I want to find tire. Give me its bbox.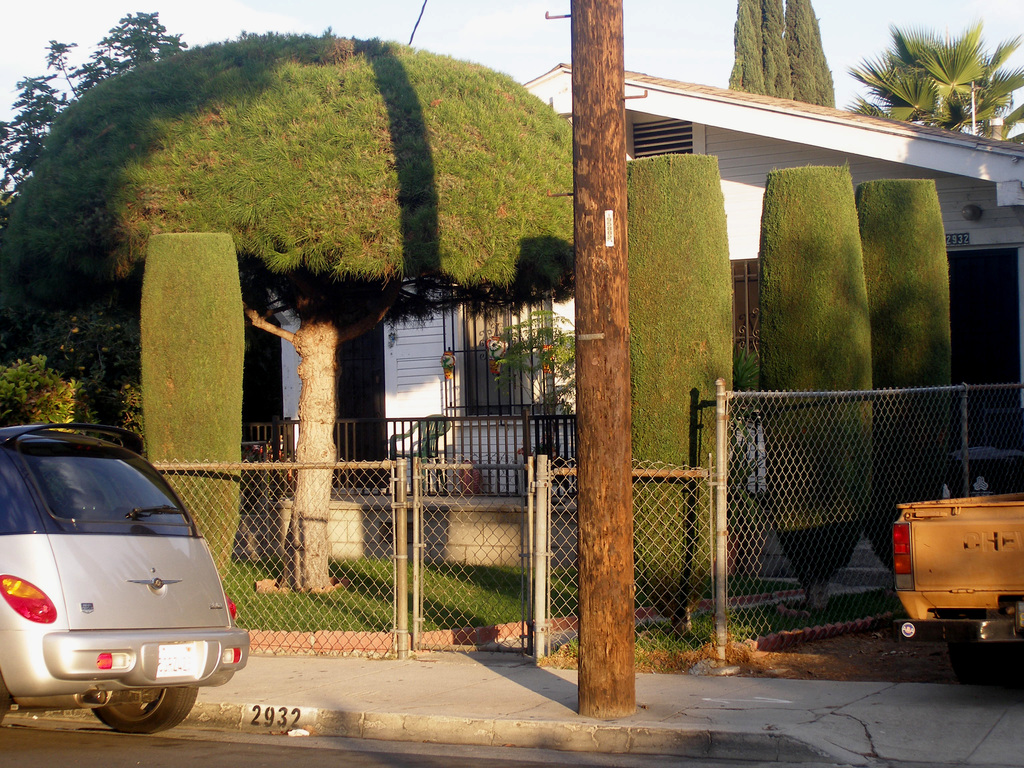
crop(0, 674, 10, 723).
